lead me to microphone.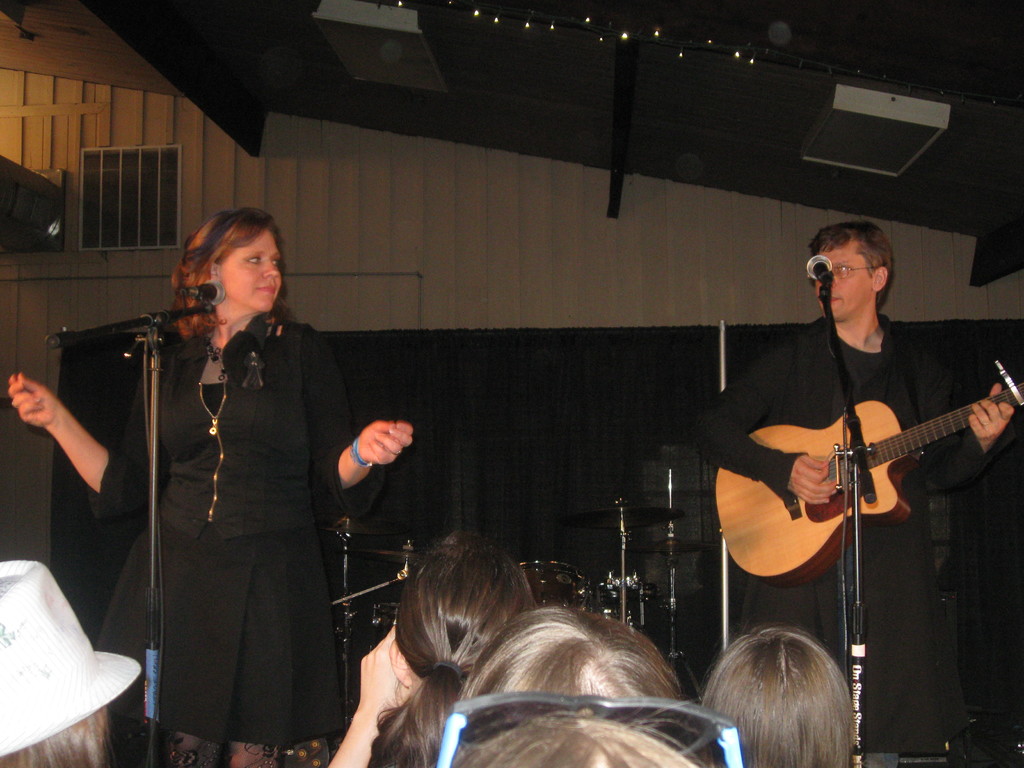
Lead to [170,273,231,307].
